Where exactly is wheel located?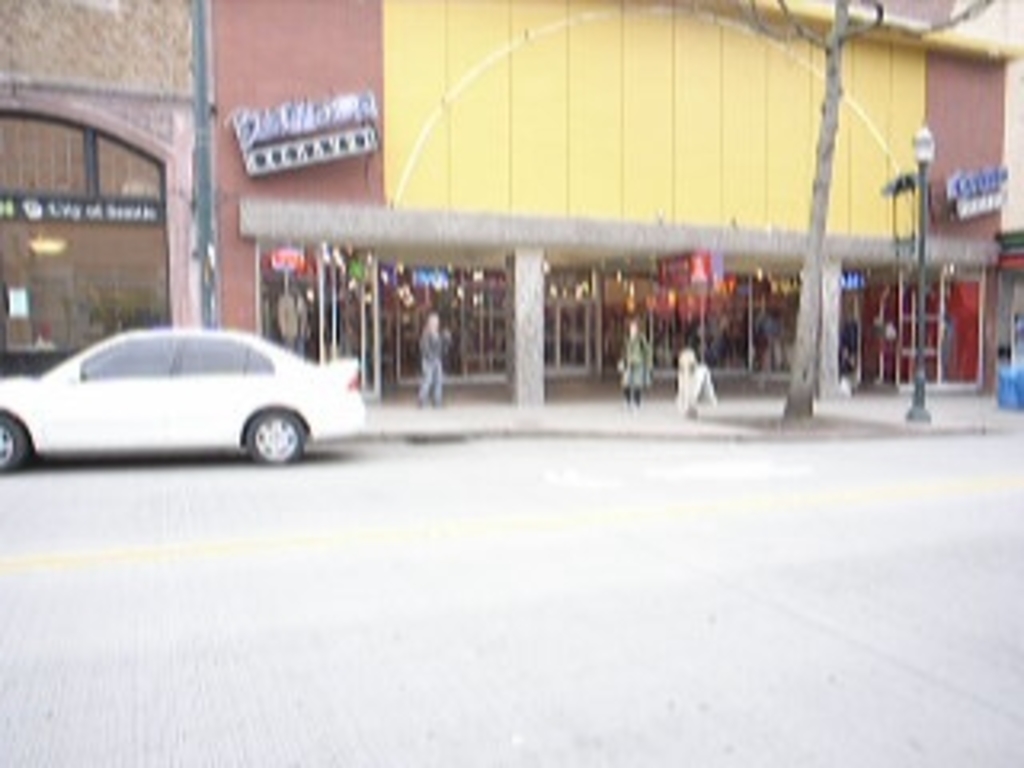
Its bounding box is [218,403,310,467].
